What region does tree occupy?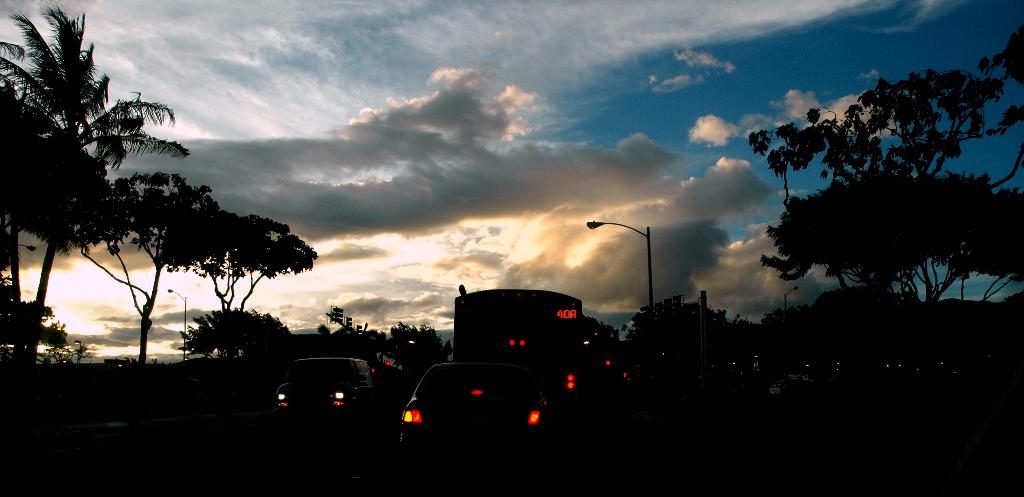
(x1=118, y1=170, x2=321, y2=383).
